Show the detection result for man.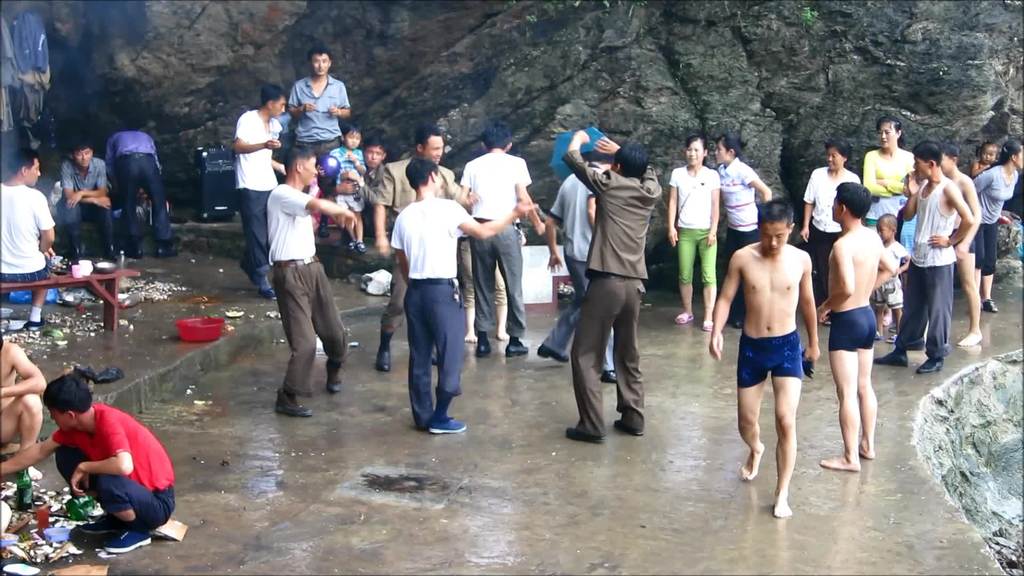
left=1, top=150, right=56, bottom=329.
